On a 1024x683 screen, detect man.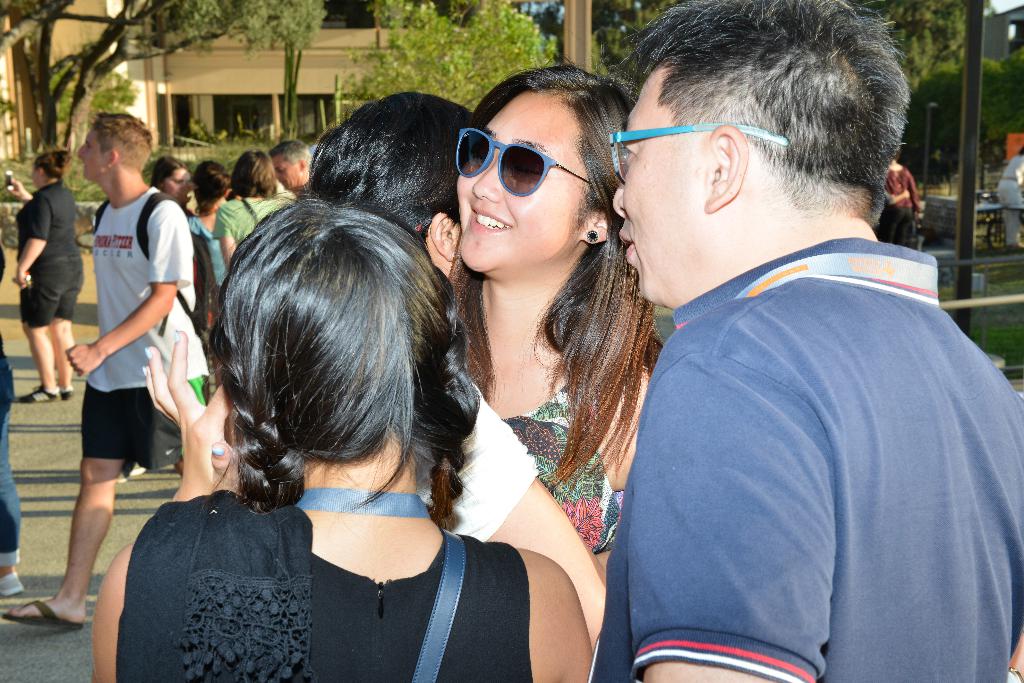
(x1=1, y1=110, x2=204, y2=639).
